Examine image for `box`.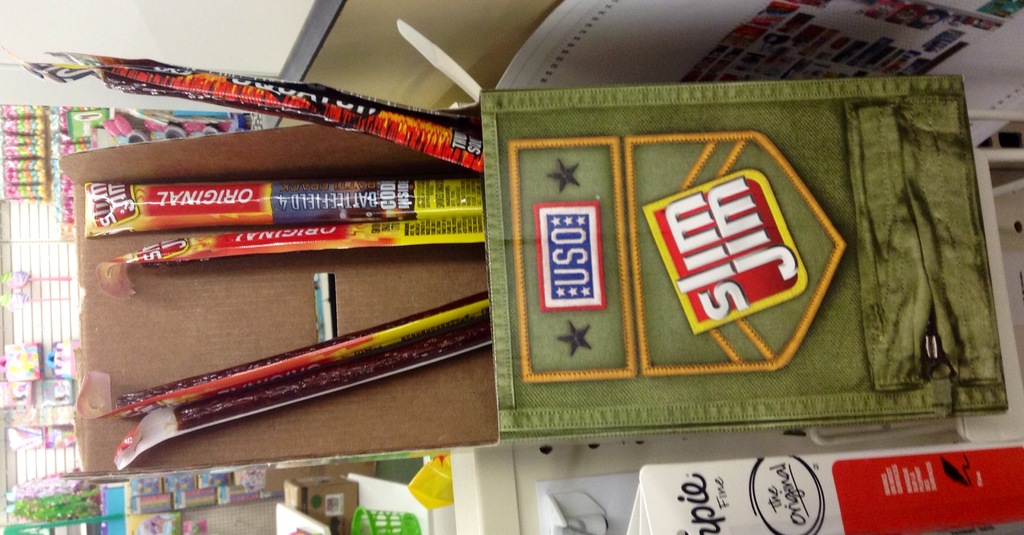
Examination result: select_region(283, 477, 357, 534).
